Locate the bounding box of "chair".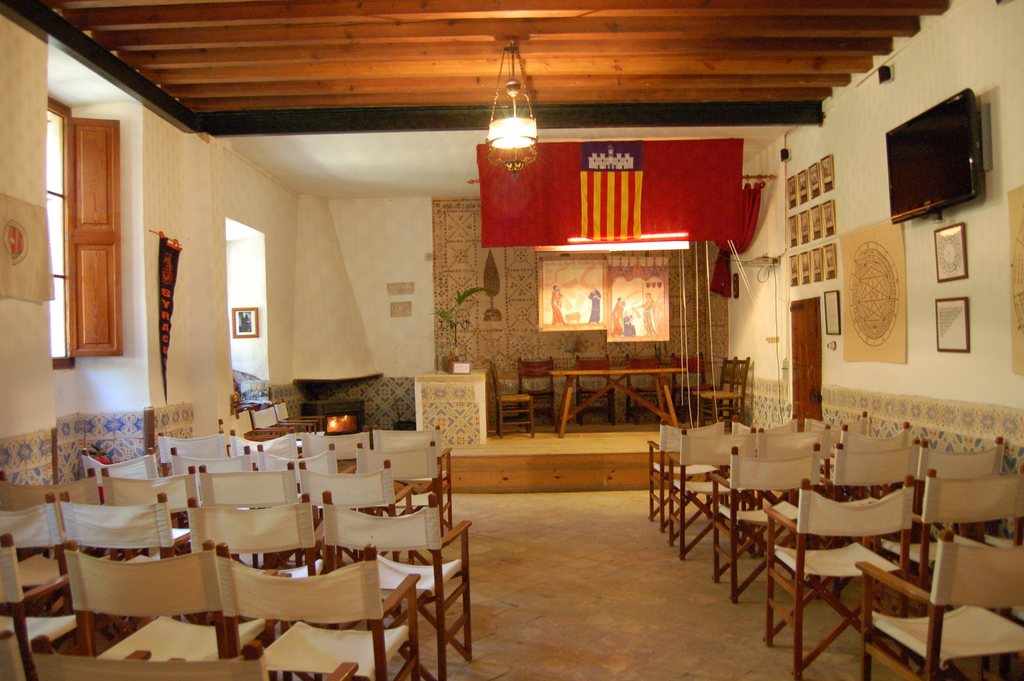
Bounding box: <box>673,354,710,424</box>.
